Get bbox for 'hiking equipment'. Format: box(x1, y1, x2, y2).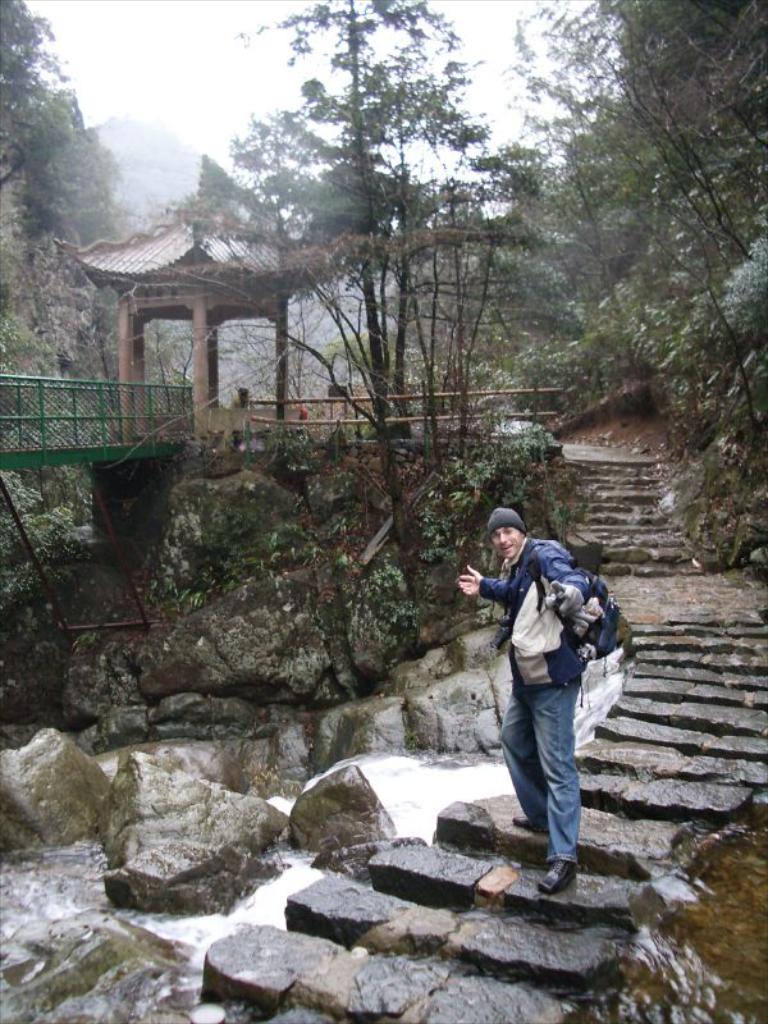
box(521, 532, 620, 671).
